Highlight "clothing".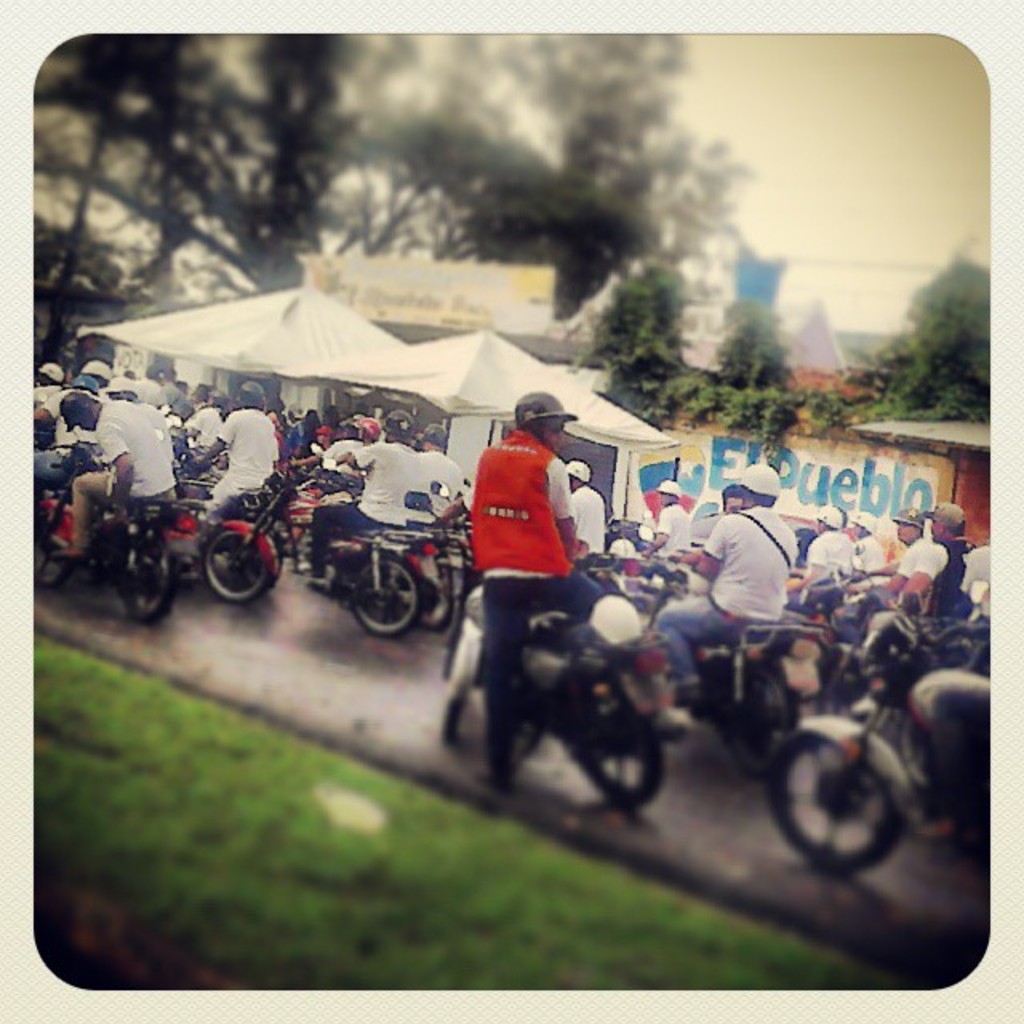
Highlighted region: left=299, top=438, right=413, bottom=554.
